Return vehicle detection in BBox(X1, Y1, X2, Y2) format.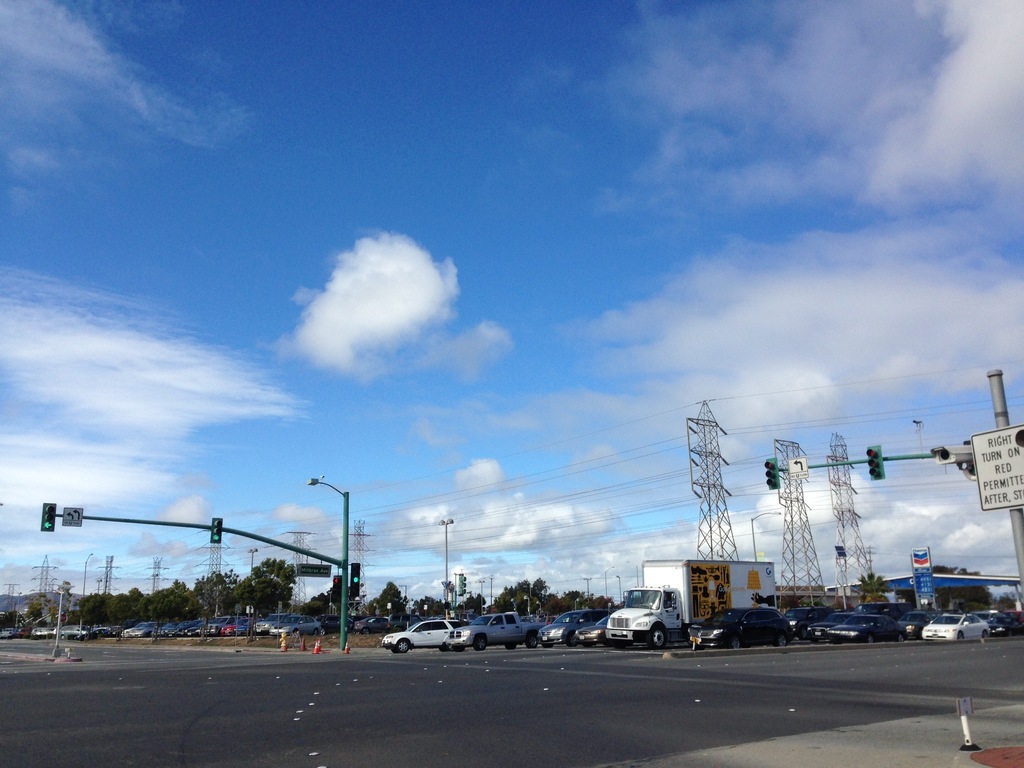
BBox(806, 609, 858, 639).
